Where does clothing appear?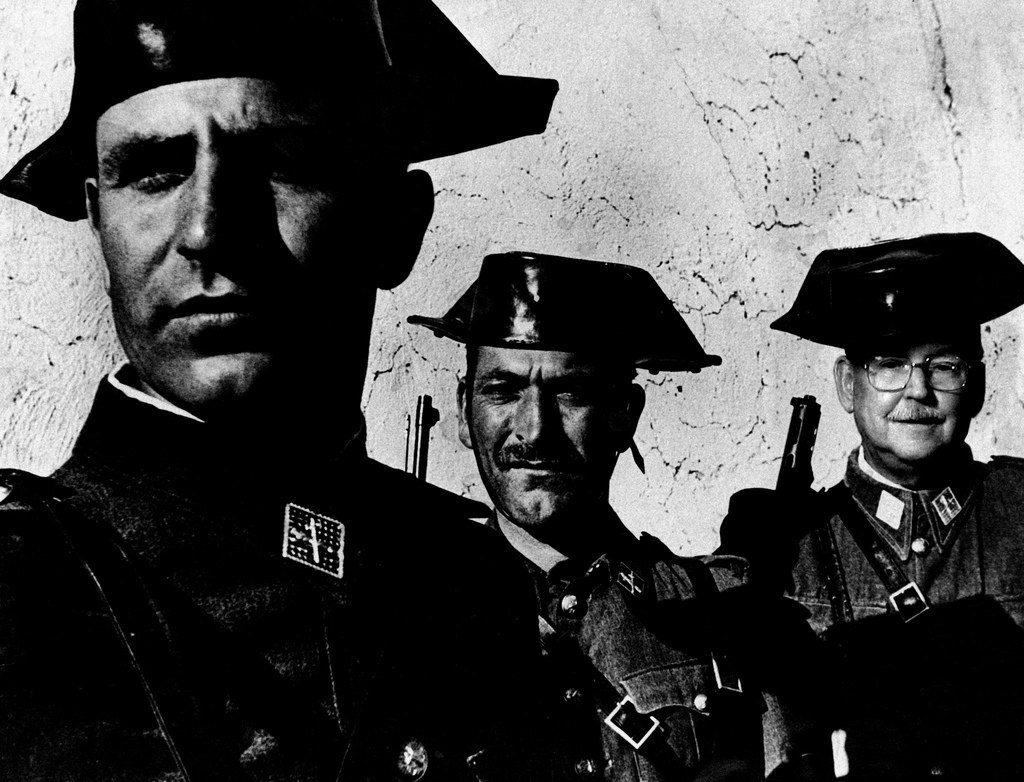
Appears at detection(0, 359, 454, 781).
